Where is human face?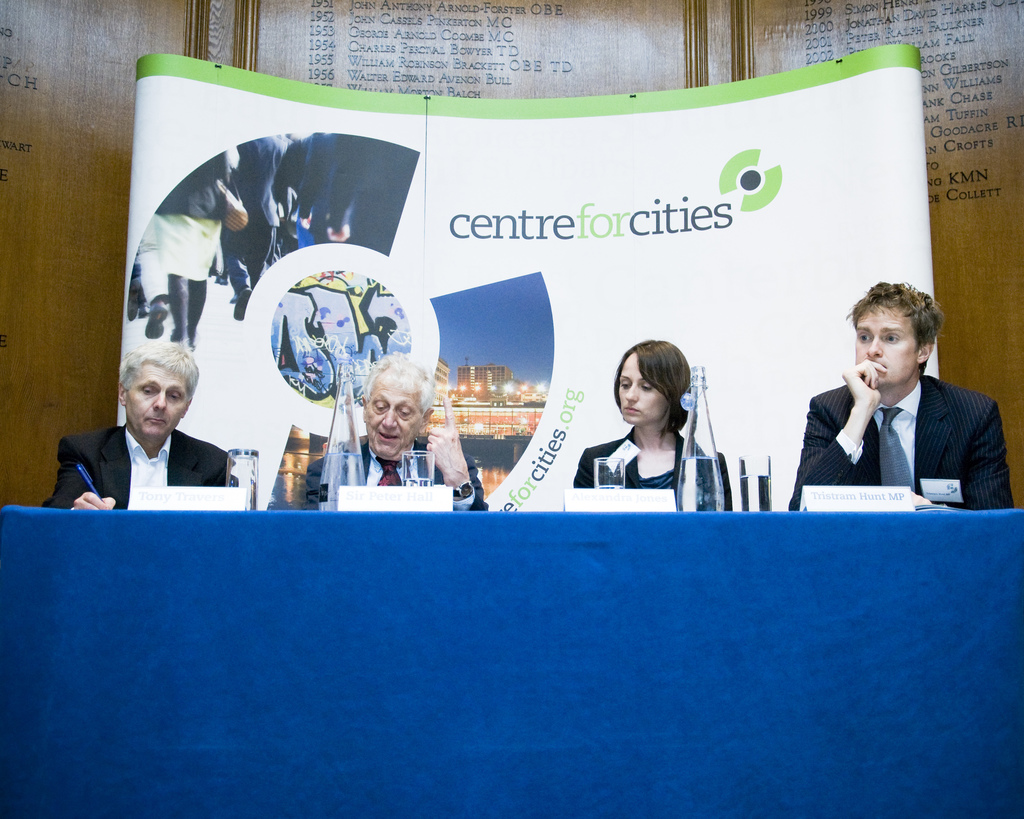
l=854, t=302, r=918, b=381.
